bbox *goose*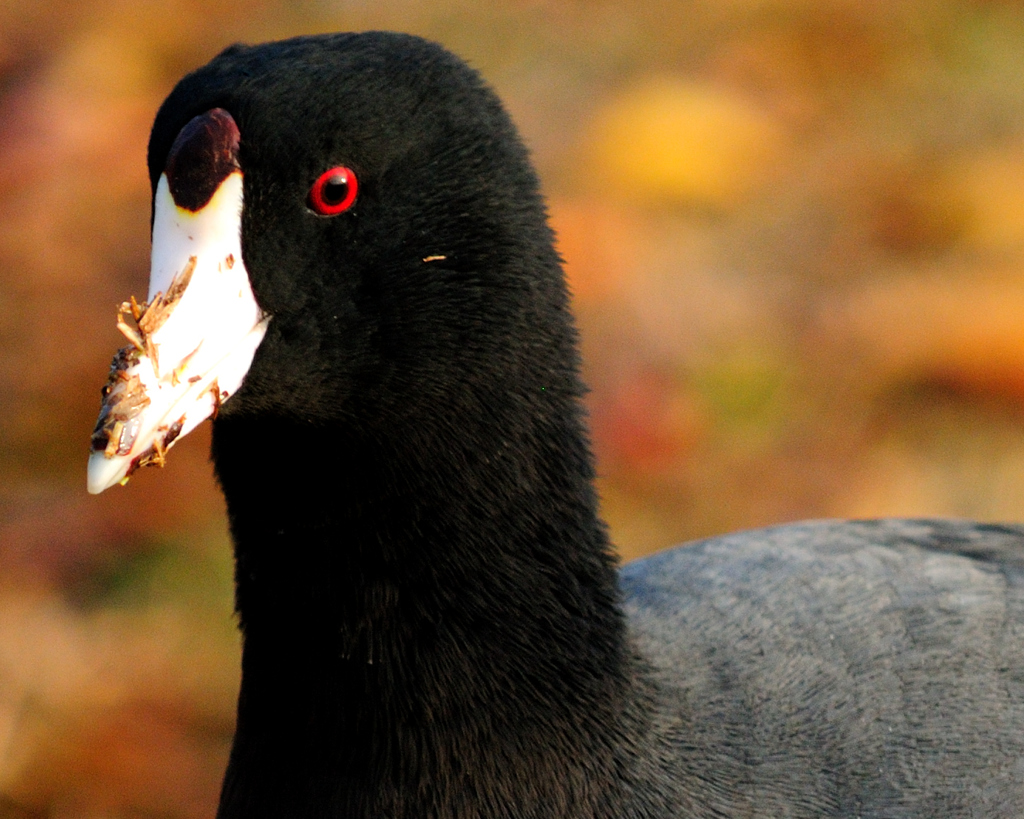
65 69 1015 818
